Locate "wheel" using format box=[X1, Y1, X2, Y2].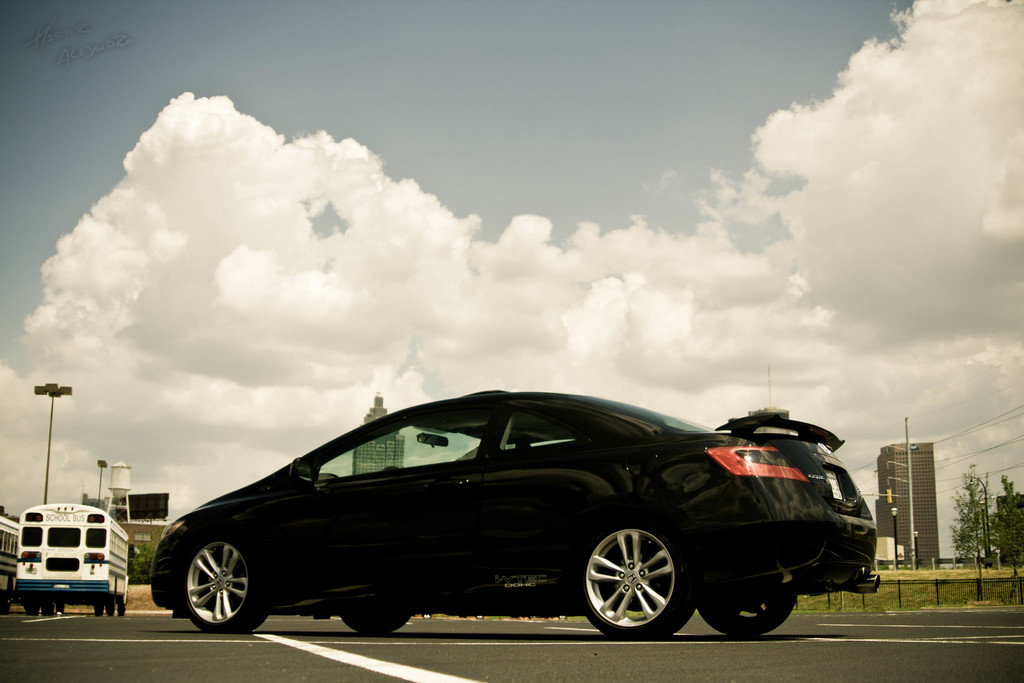
box=[40, 602, 56, 614].
